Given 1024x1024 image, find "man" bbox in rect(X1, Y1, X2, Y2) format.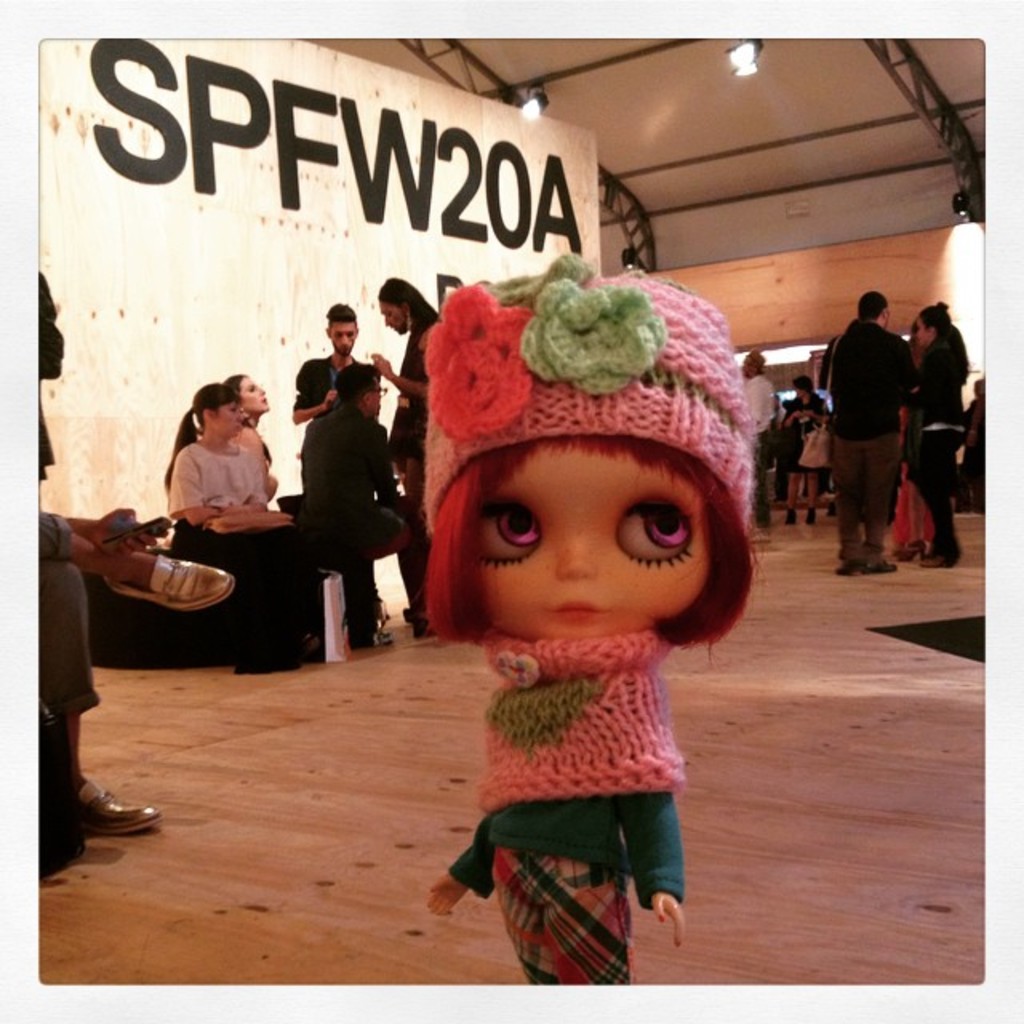
rect(291, 299, 387, 418).
